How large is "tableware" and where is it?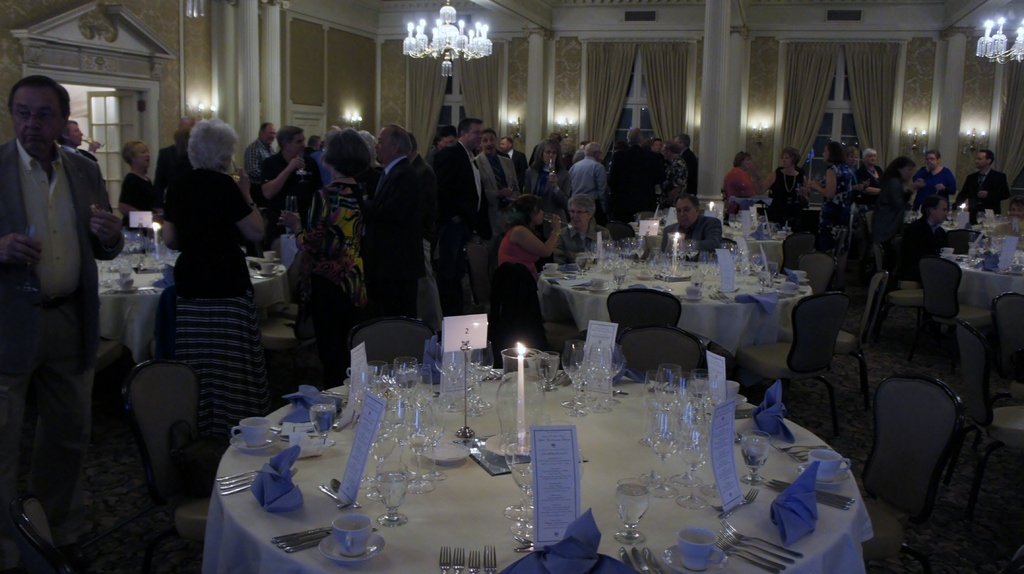
Bounding box: <region>641, 406, 670, 482</region>.
